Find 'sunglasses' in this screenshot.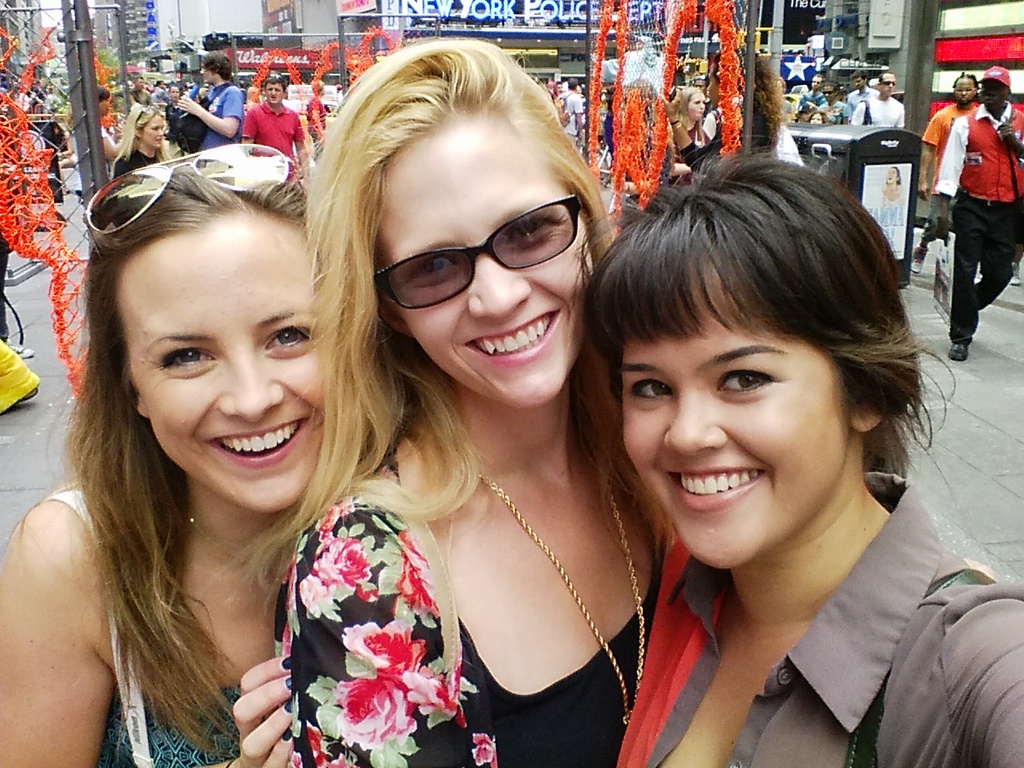
The bounding box for 'sunglasses' is select_region(370, 194, 579, 310).
